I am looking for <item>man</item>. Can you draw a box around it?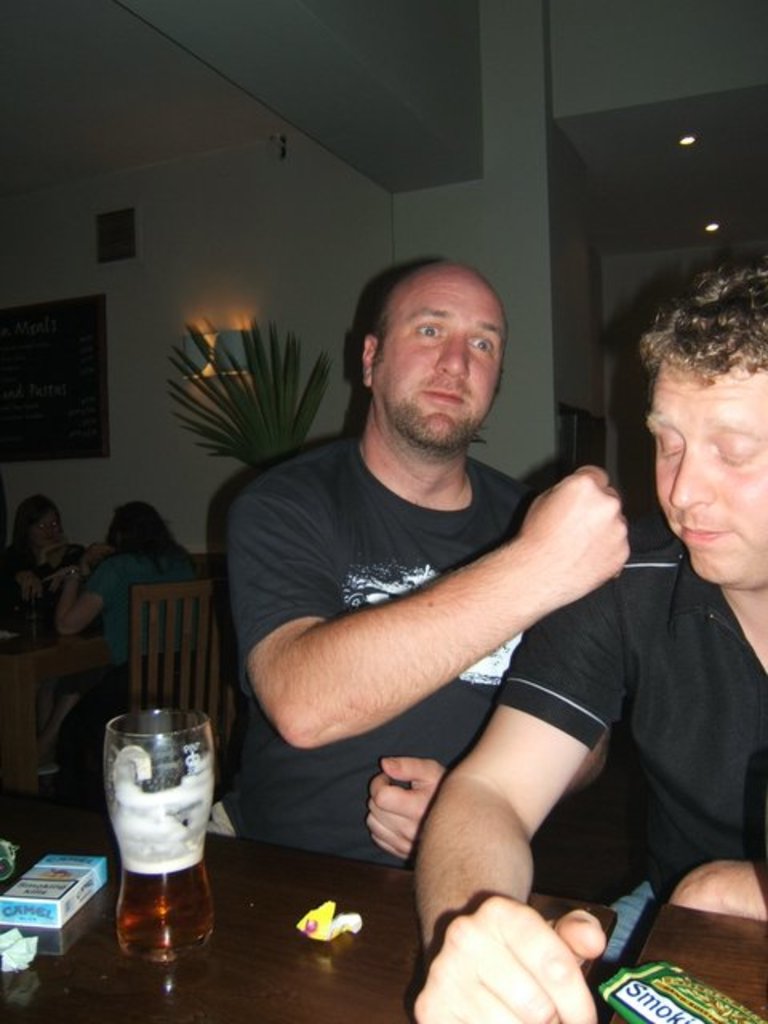
Sure, the bounding box is l=403, t=261, r=766, b=1022.
